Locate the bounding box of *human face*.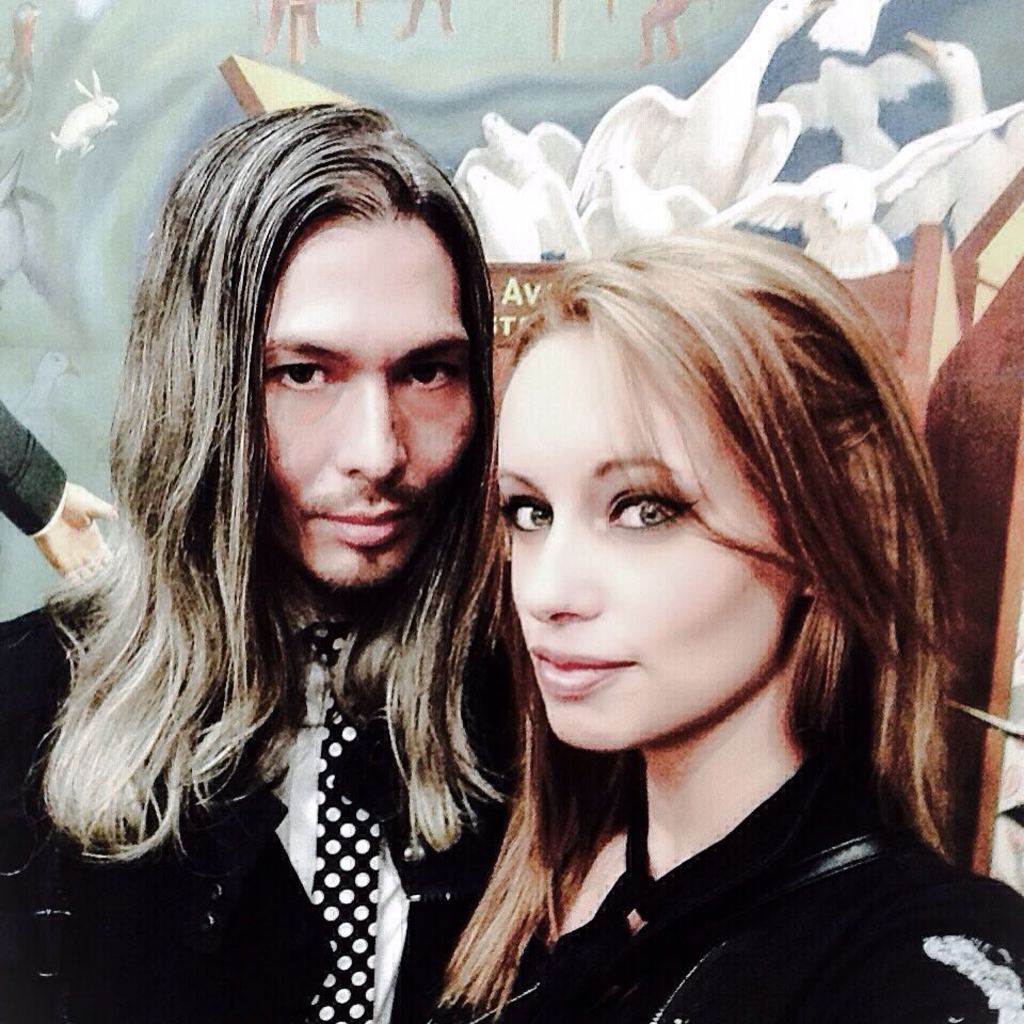
Bounding box: 496:338:793:752.
